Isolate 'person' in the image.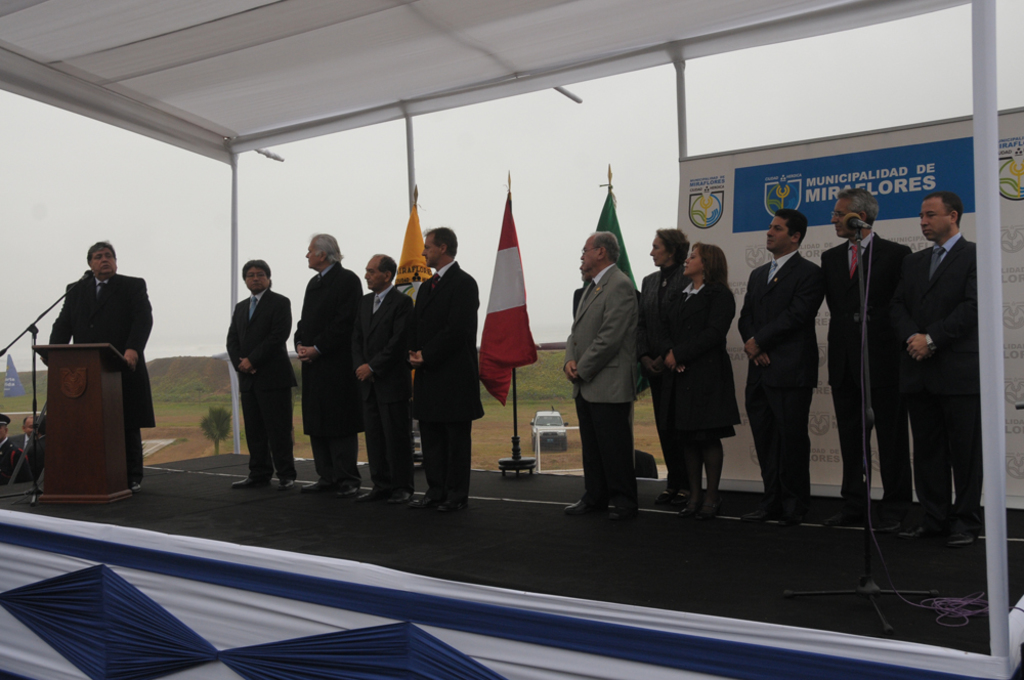
Isolated region: 216/250/289/493.
